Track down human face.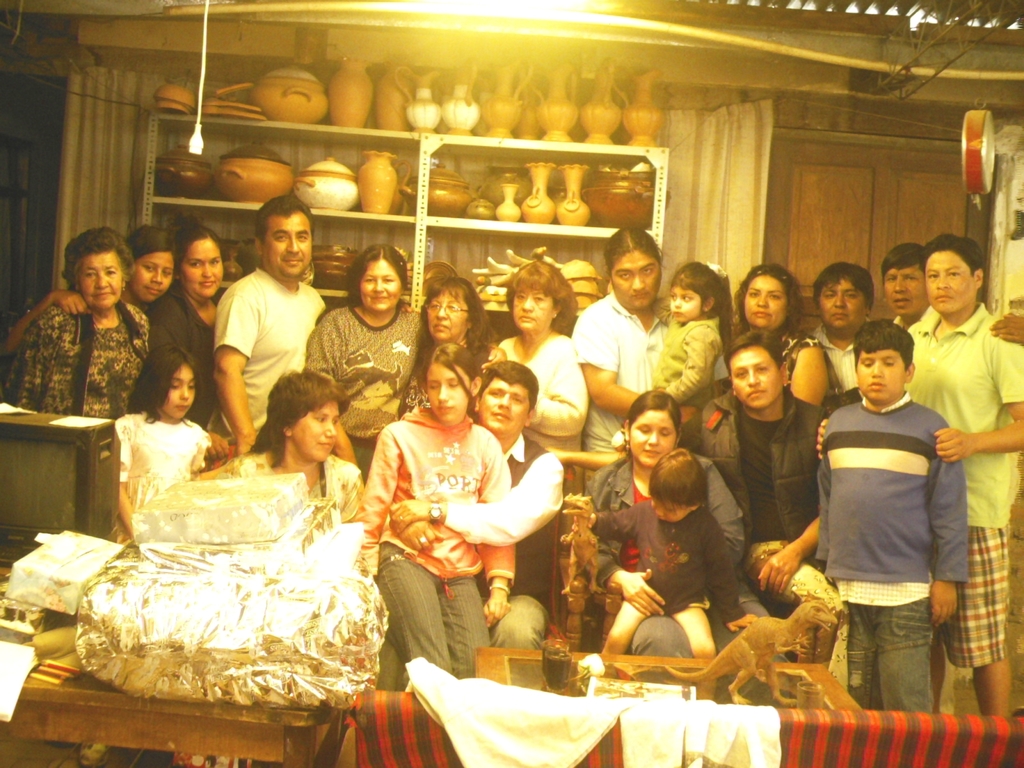
Tracked to [662,287,703,321].
